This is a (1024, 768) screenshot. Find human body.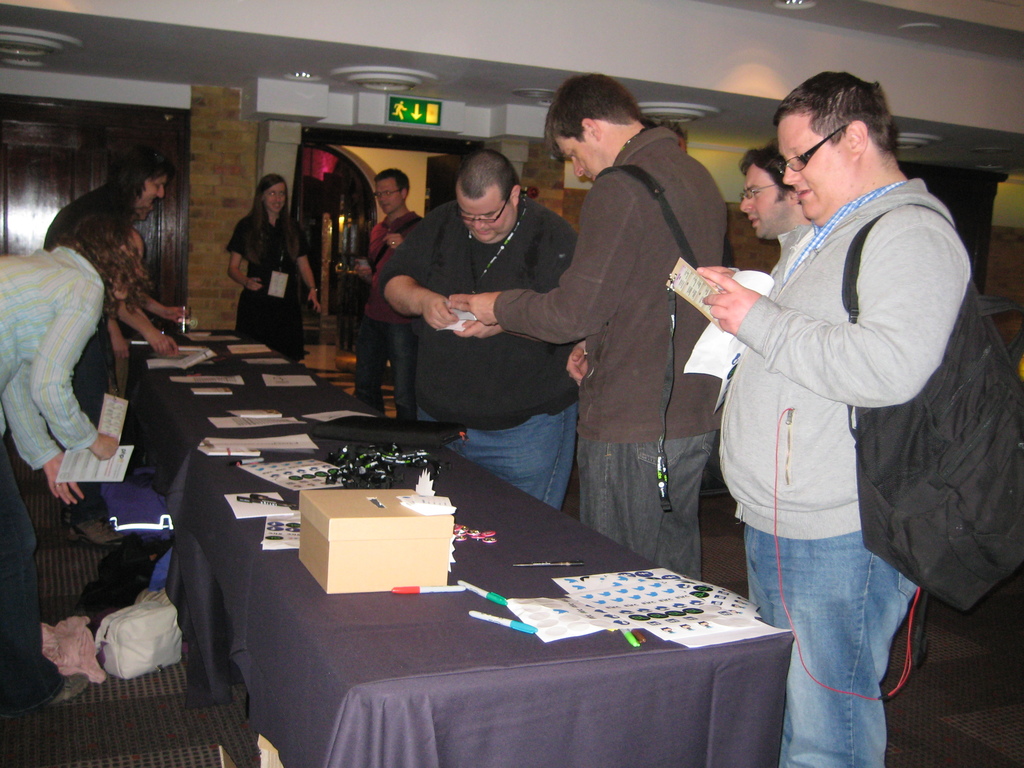
Bounding box: [left=220, top=171, right=326, bottom=363].
